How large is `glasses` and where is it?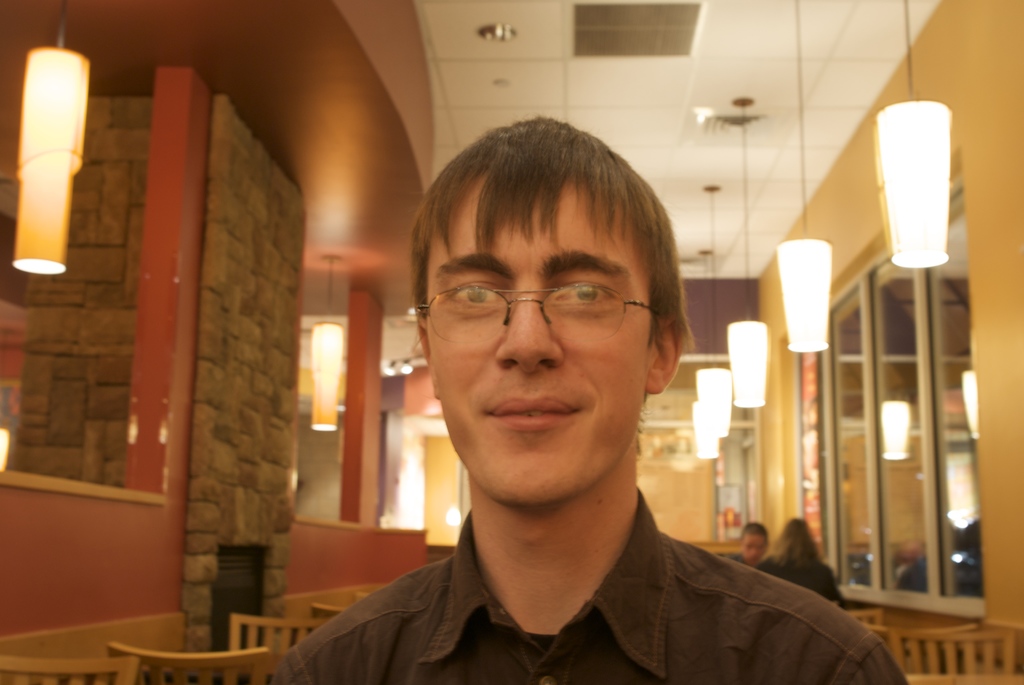
Bounding box: <region>398, 266, 650, 356</region>.
